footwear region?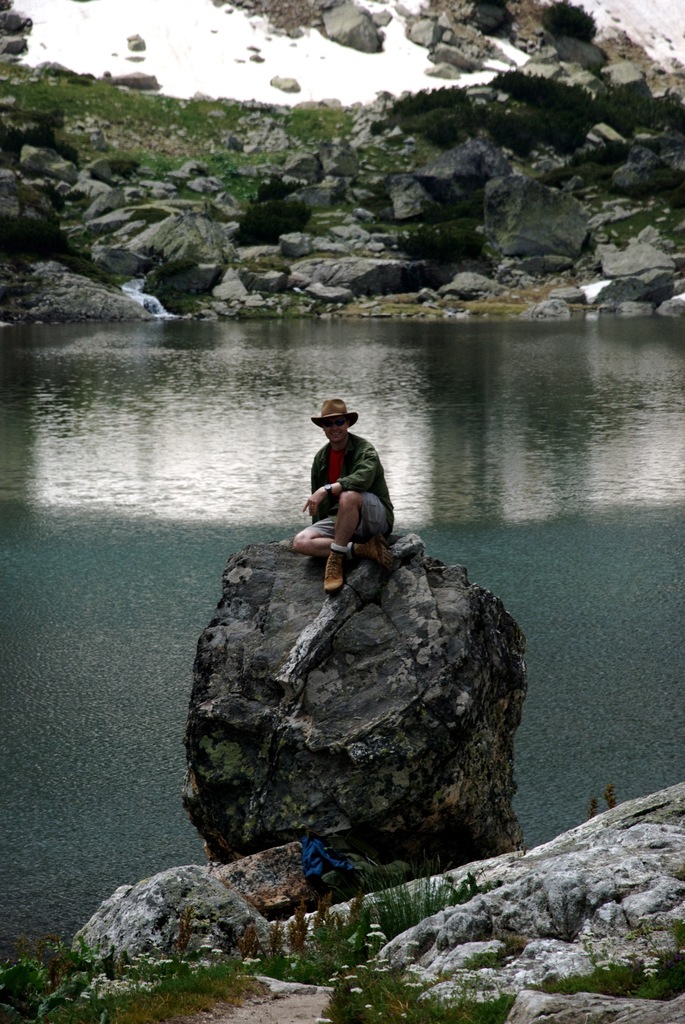
363:534:393:567
